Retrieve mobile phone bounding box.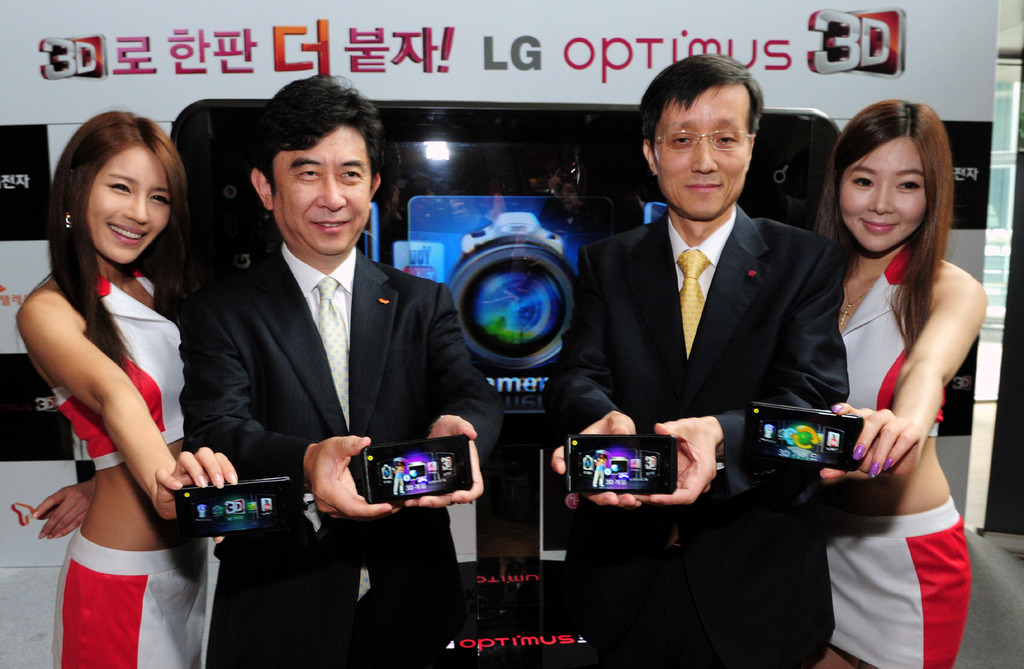
Bounding box: (x1=740, y1=398, x2=860, y2=474).
